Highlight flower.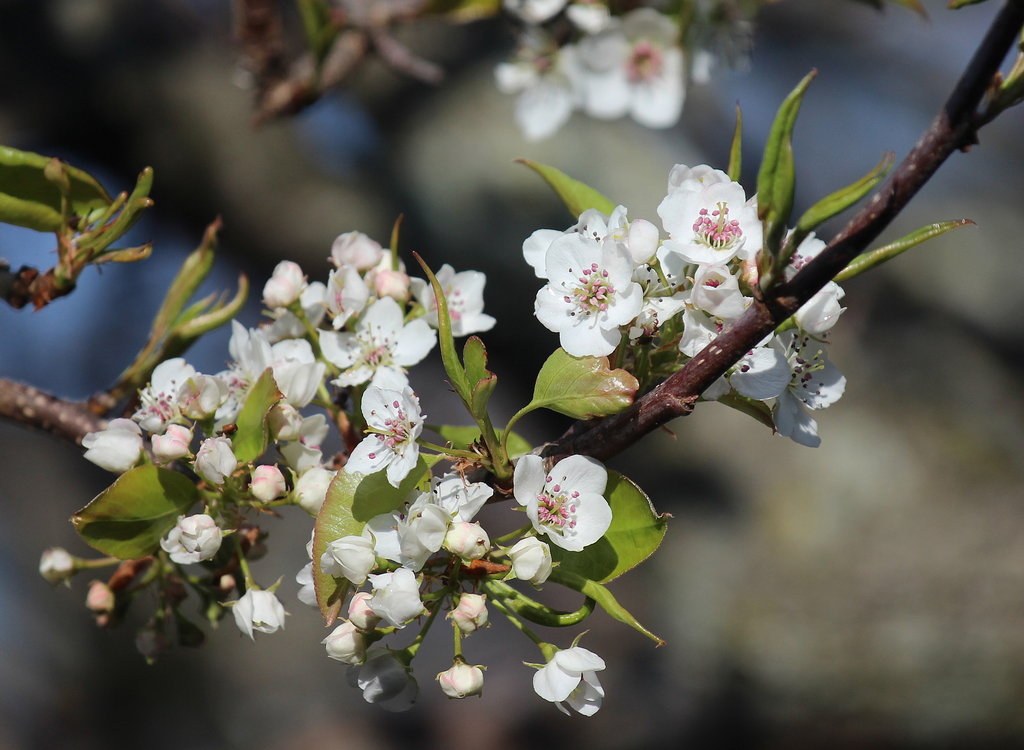
Highlighted region: pyautogui.locateOnScreen(554, 13, 699, 139).
